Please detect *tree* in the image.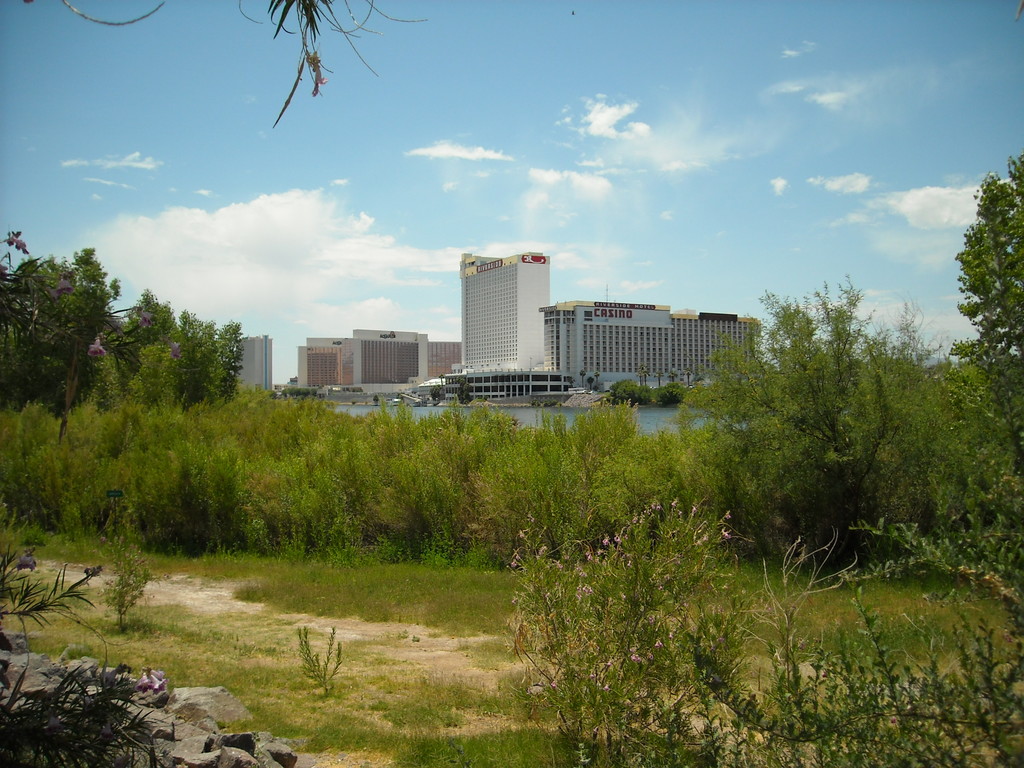
<region>586, 377, 594, 392</region>.
